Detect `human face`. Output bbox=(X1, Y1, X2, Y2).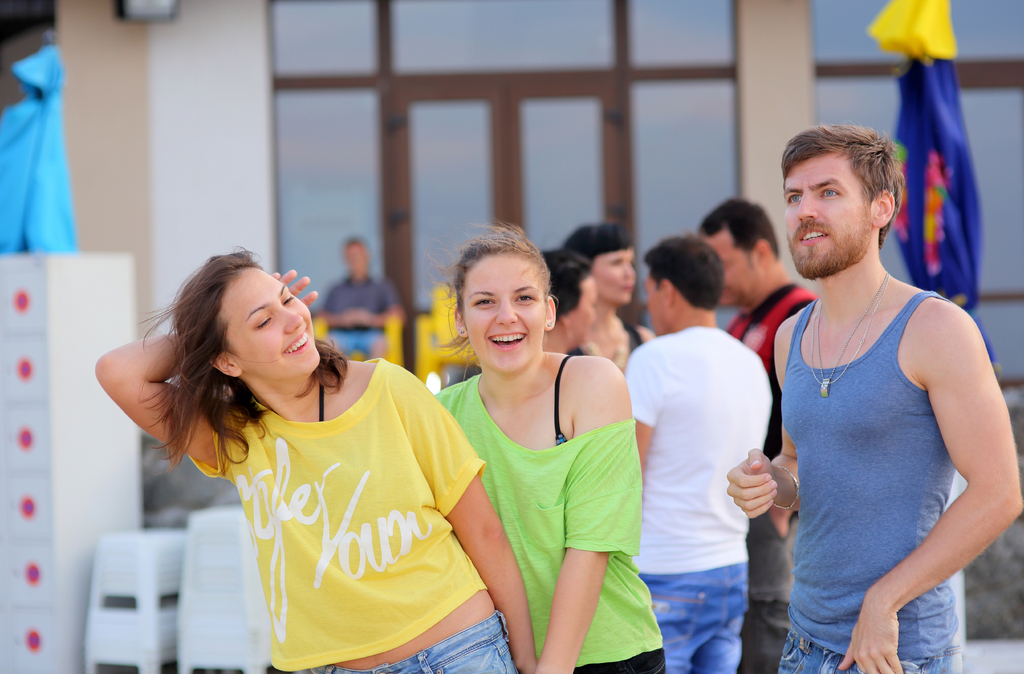
bbox=(644, 260, 657, 320).
